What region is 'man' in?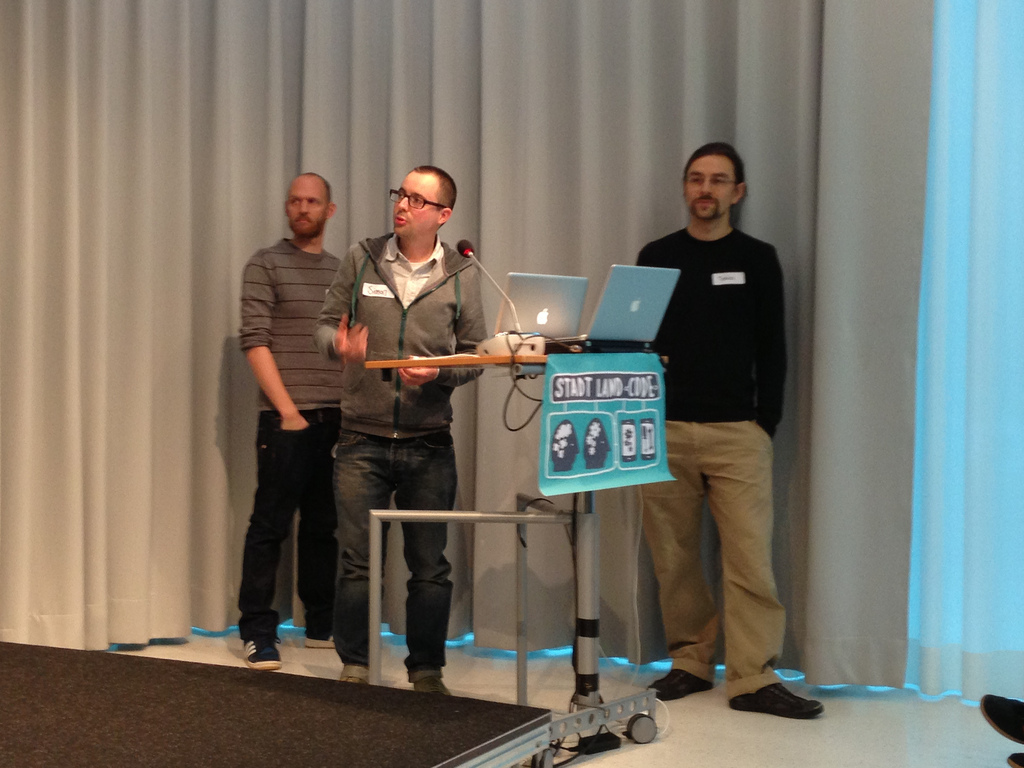
region(315, 162, 488, 694).
